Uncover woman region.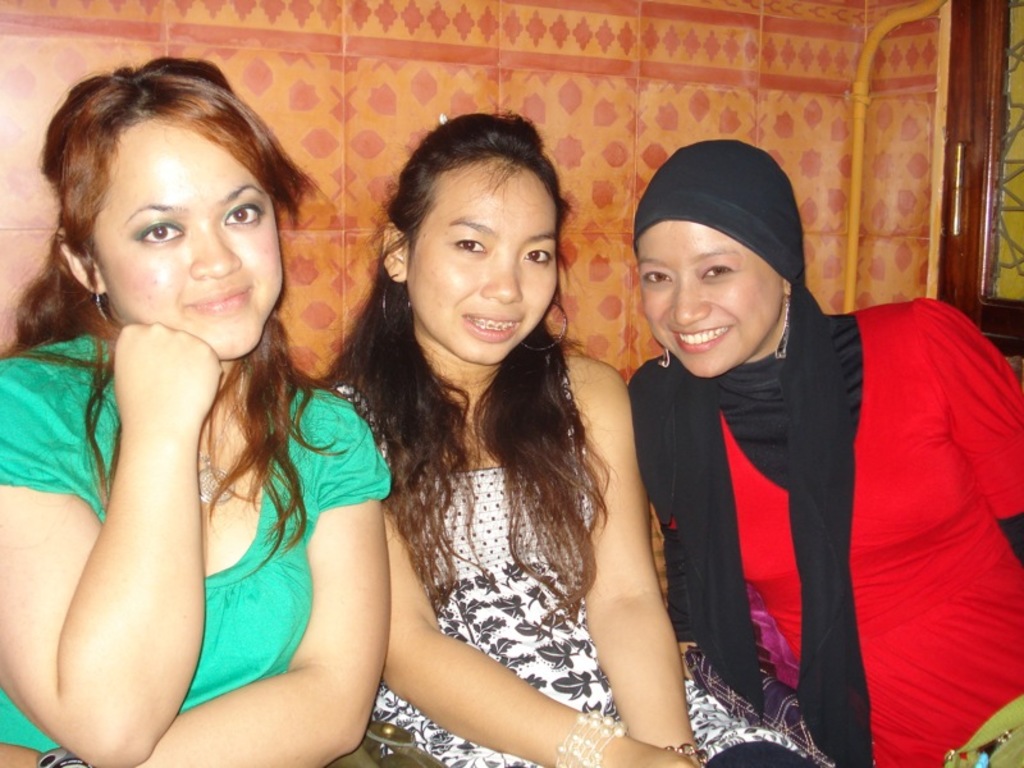
Uncovered: BBox(283, 116, 686, 767).
